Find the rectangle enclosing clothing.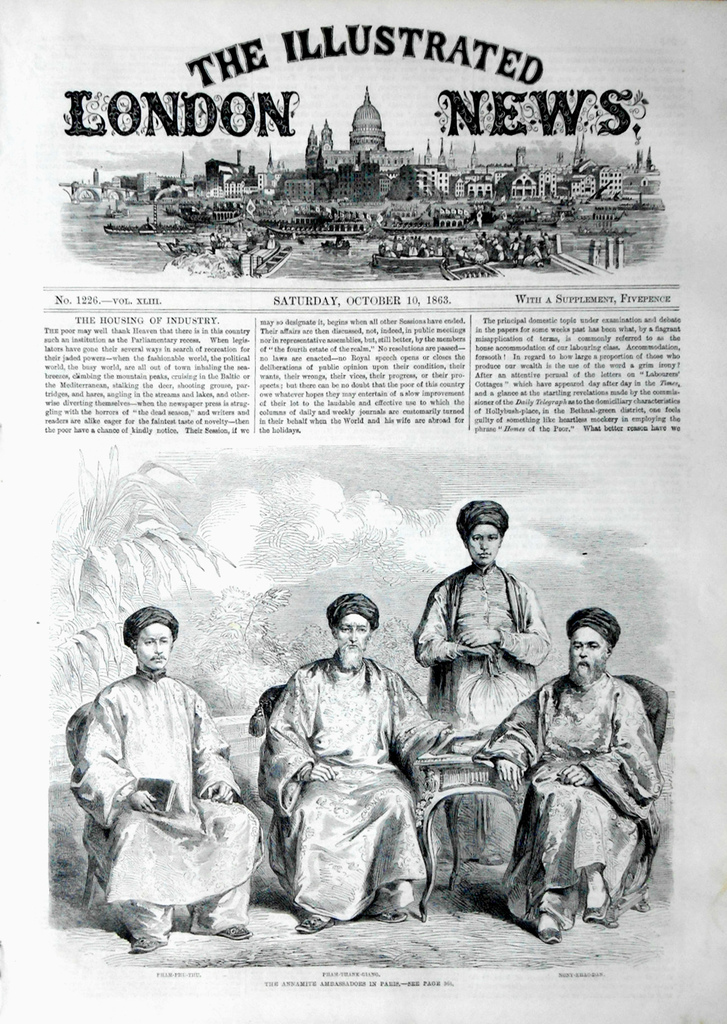
<box>70,673,260,936</box>.
